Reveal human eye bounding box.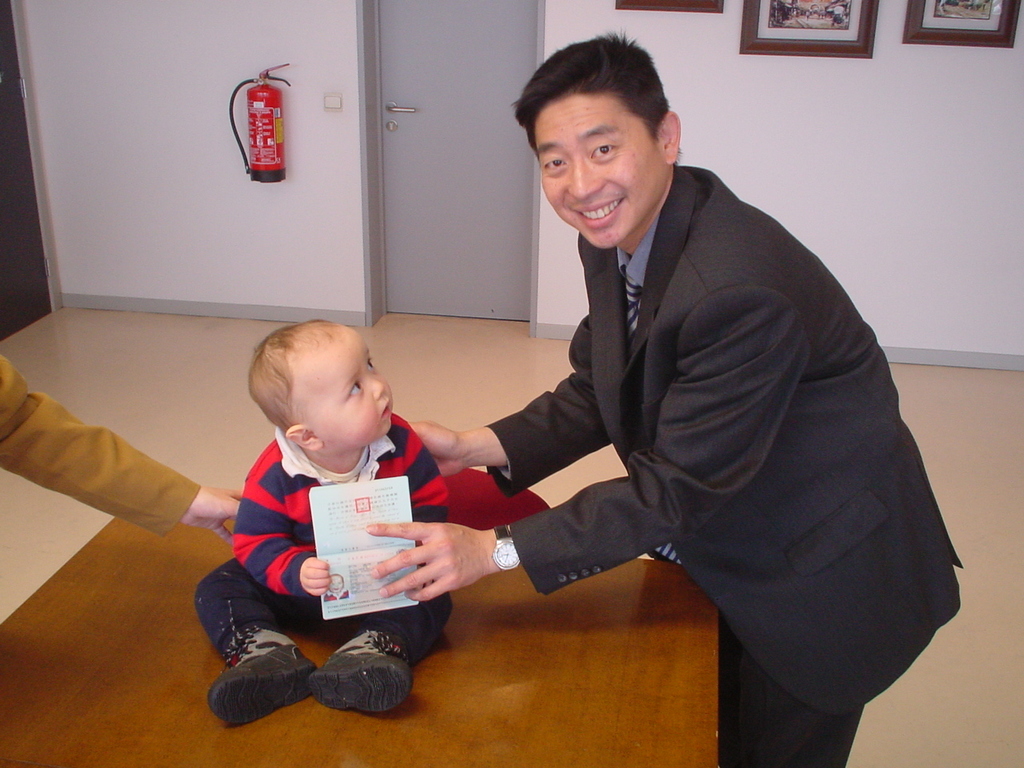
Revealed: 346:380:364:400.
